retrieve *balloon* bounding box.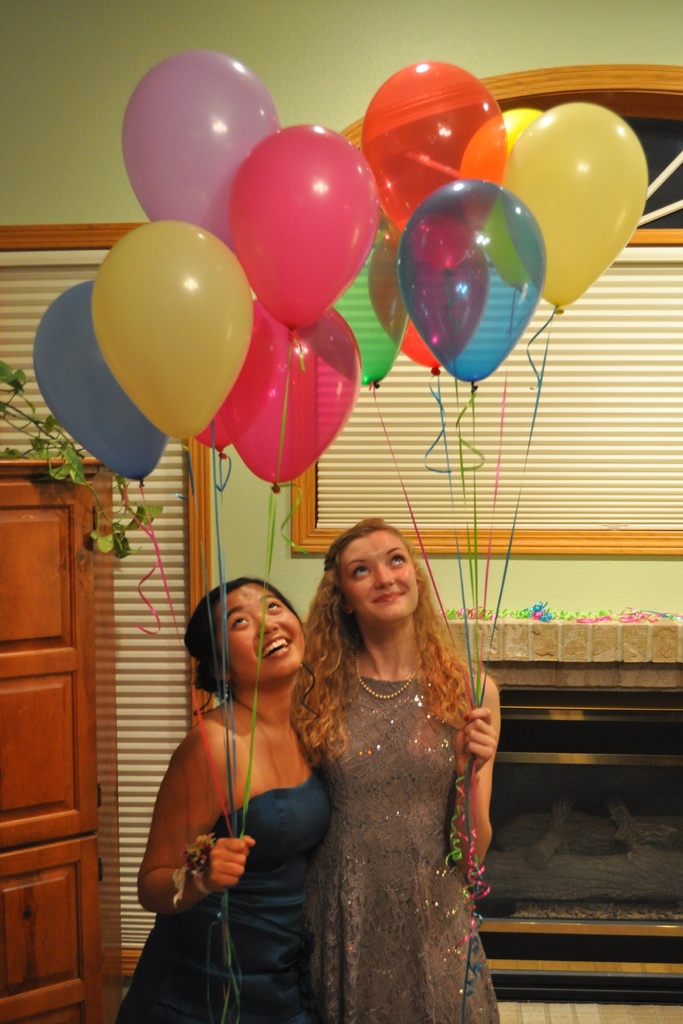
Bounding box: [208,298,357,494].
